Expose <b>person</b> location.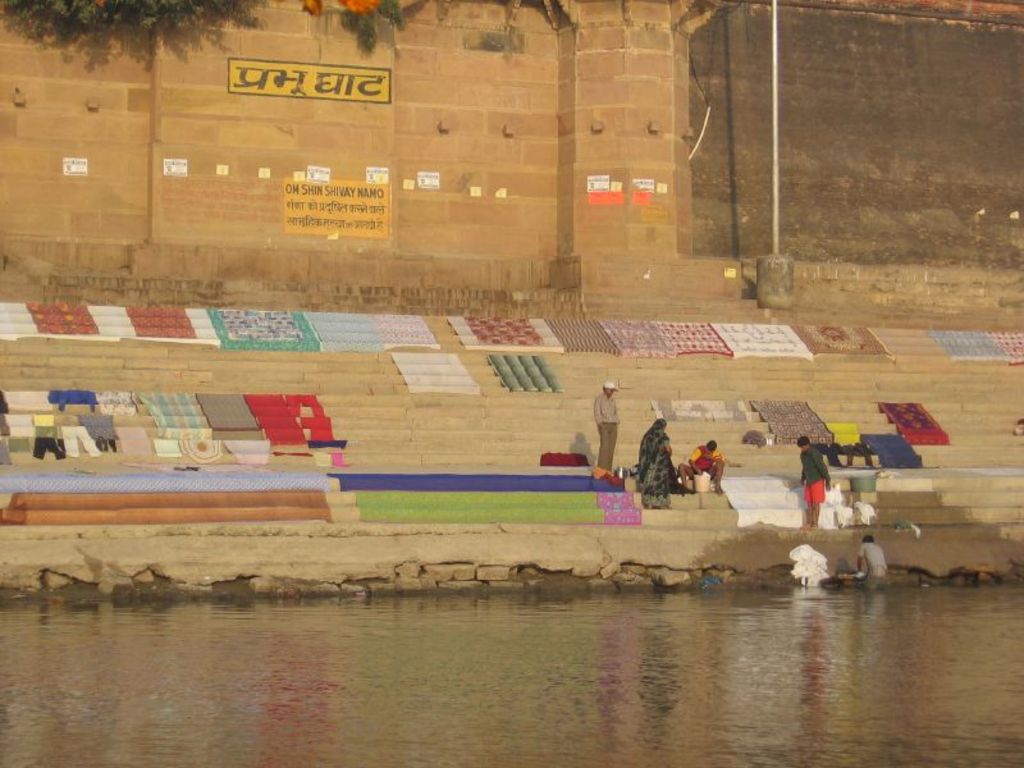
Exposed at left=686, top=439, right=721, bottom=498.
